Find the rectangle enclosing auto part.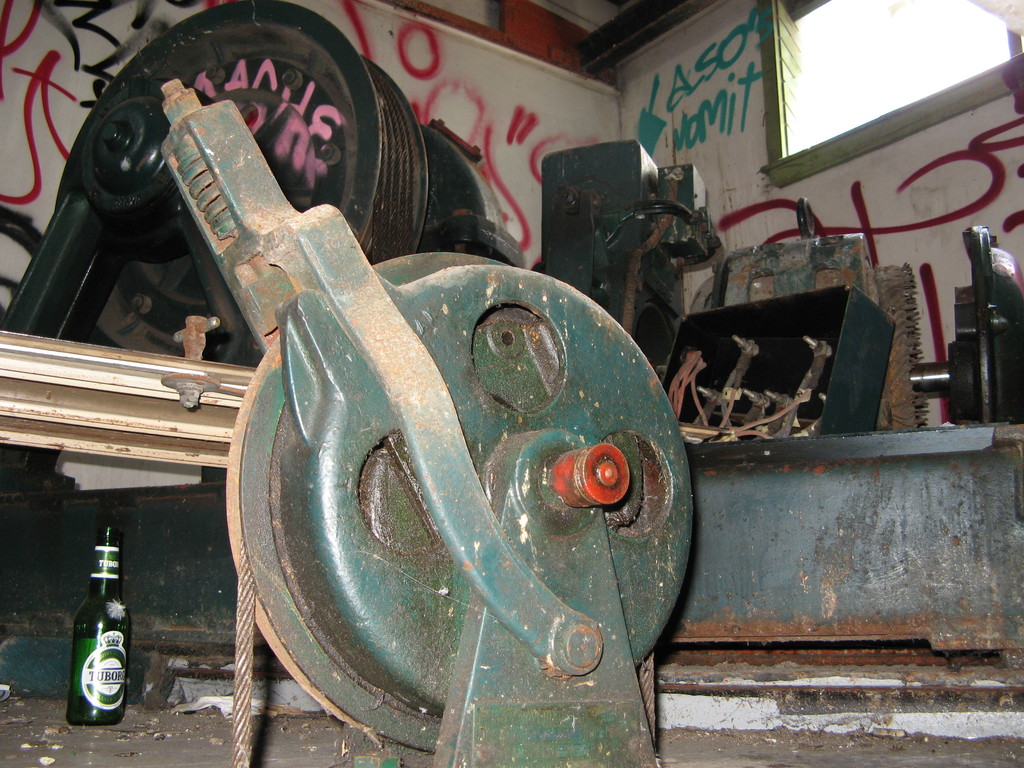
box=[424, 110, 539, 271].
